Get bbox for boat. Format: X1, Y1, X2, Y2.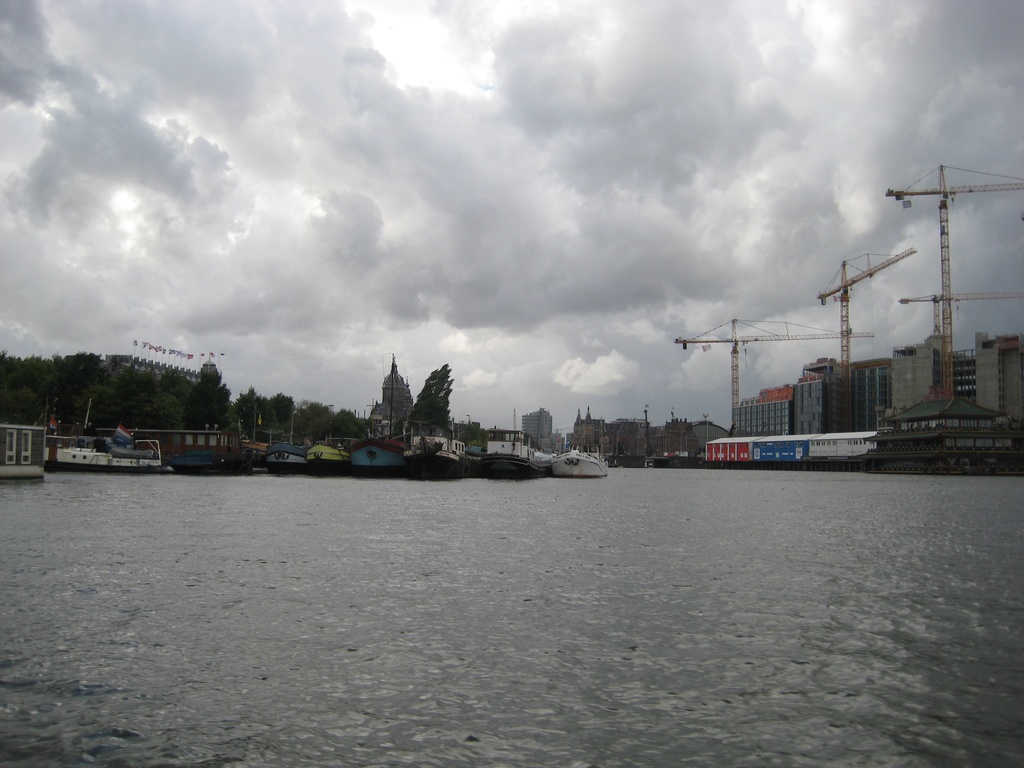
308, 435, 348, 474.
